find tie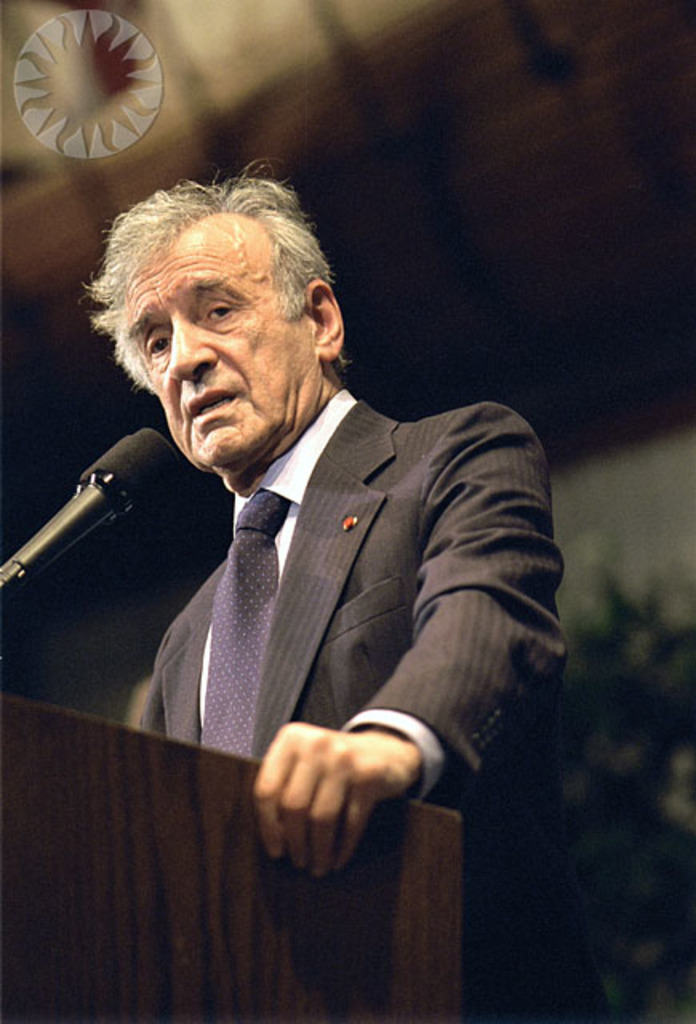
203, 490, 286, 768
